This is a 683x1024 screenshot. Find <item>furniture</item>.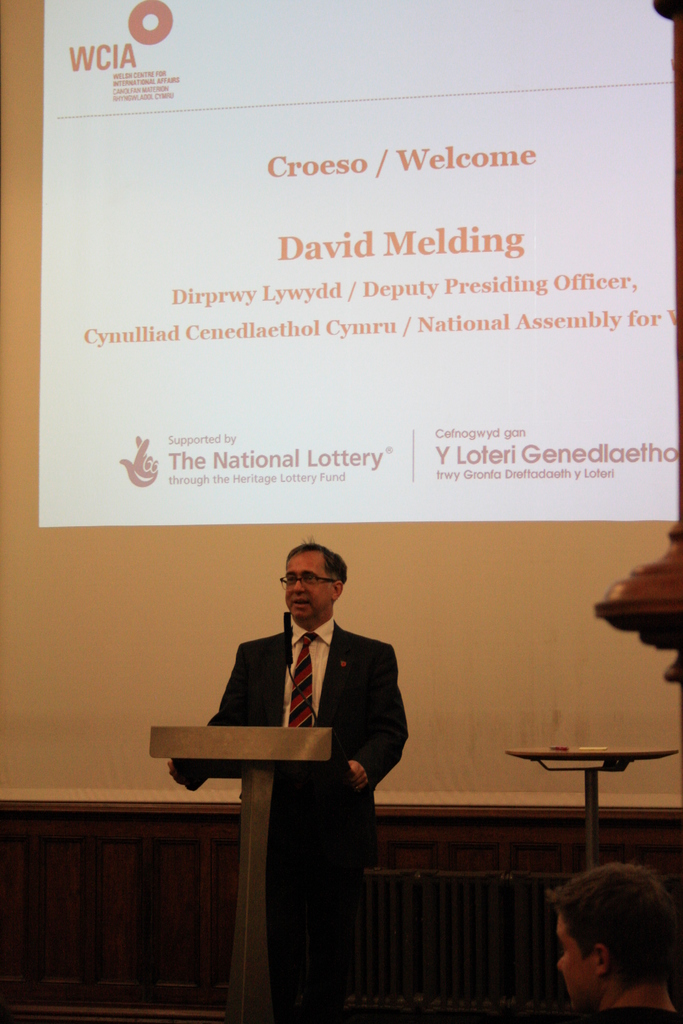
Bounding box: {"left": 502, "top": 738, "right": 677, "bottom": 860}.
